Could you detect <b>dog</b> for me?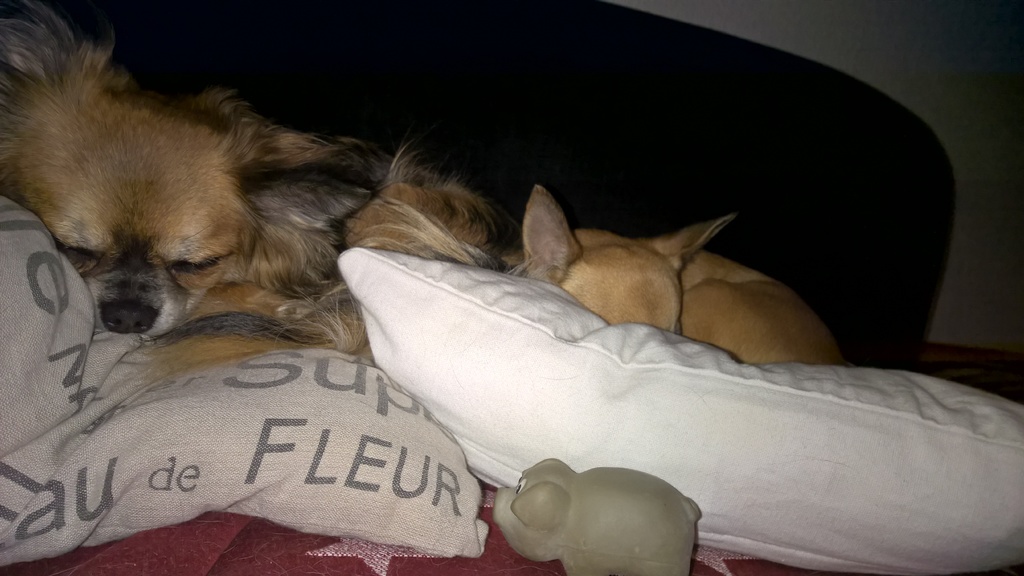
Detection result: detection(0, 0, 518, 383).
